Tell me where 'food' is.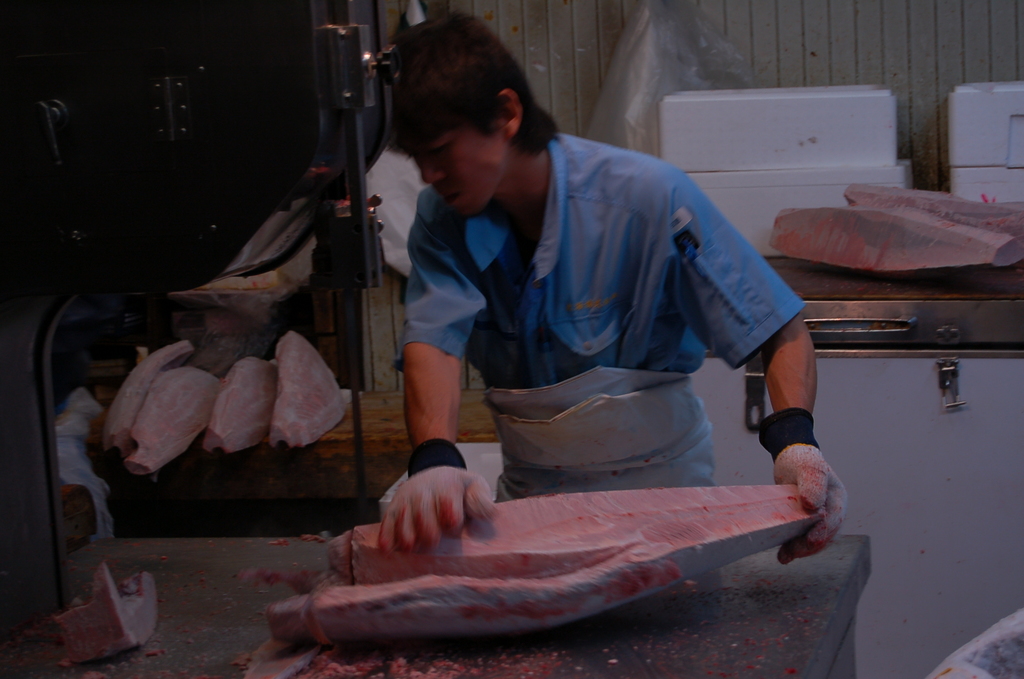
'food' is at pyautogui.locateOnScreen(265, 485, 822, 649).
